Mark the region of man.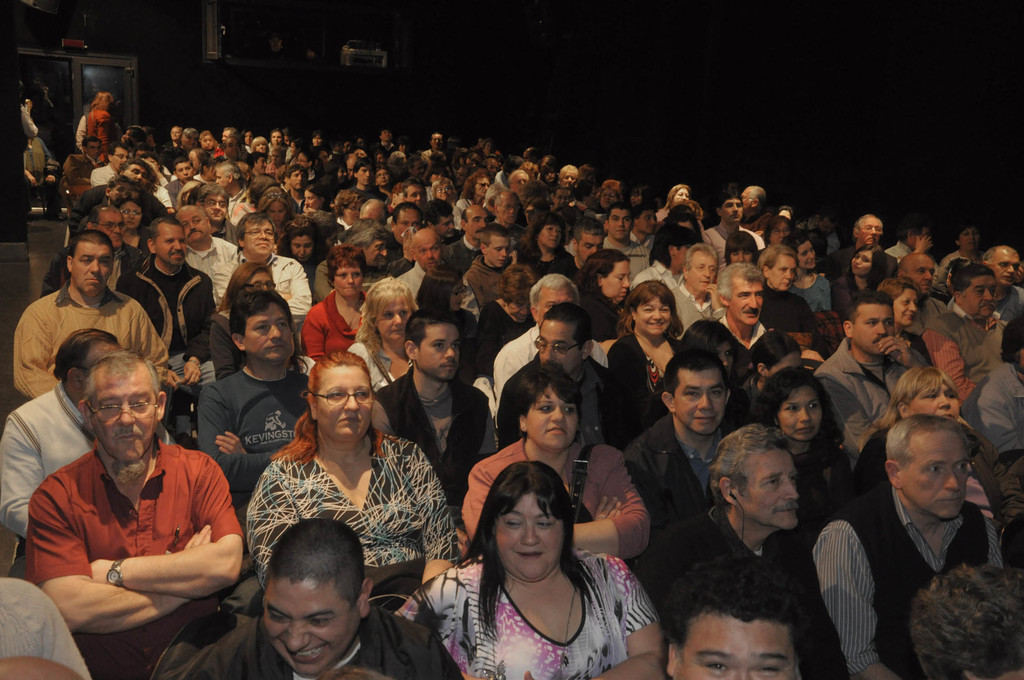
Region: (964,315,1023,467).
